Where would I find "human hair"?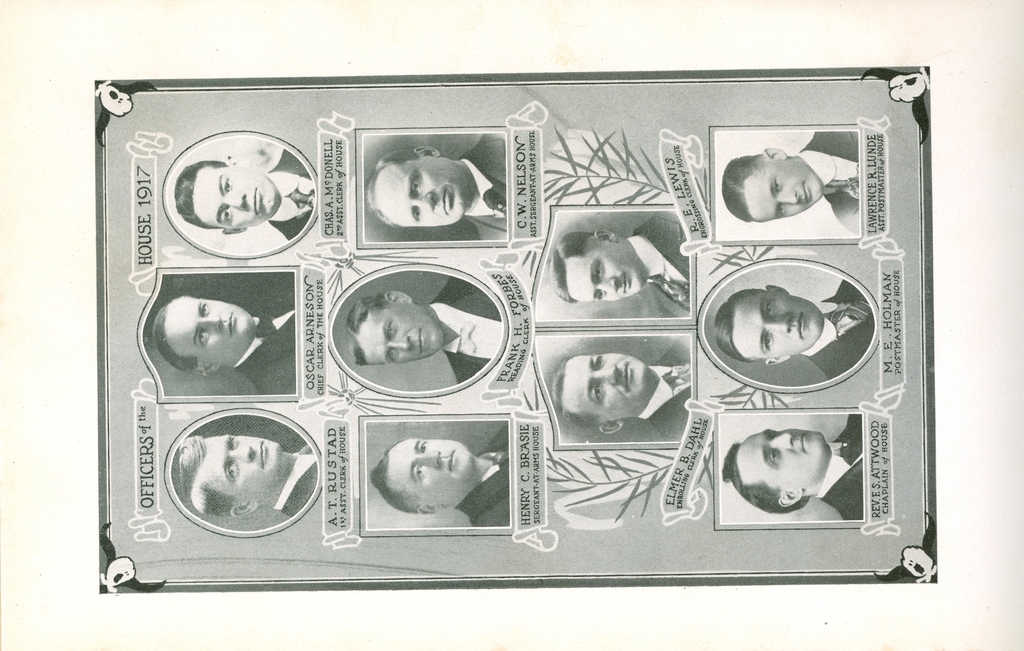
At [371, 444, 423, 515].
